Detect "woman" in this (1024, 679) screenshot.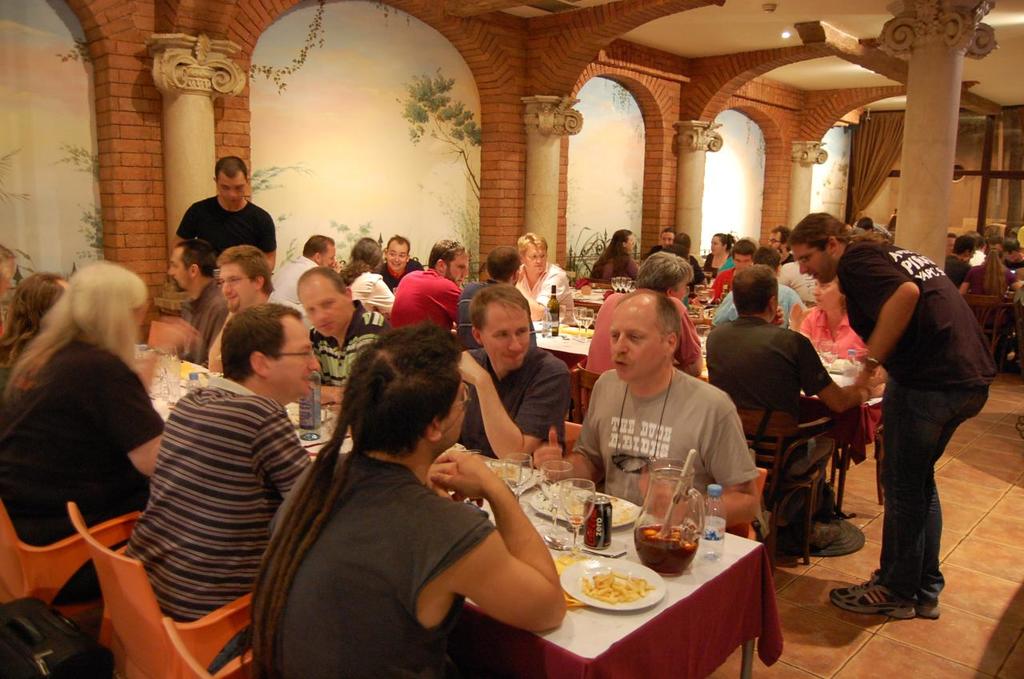
Detection: left=18, top=254, right=190, bottom=624.
